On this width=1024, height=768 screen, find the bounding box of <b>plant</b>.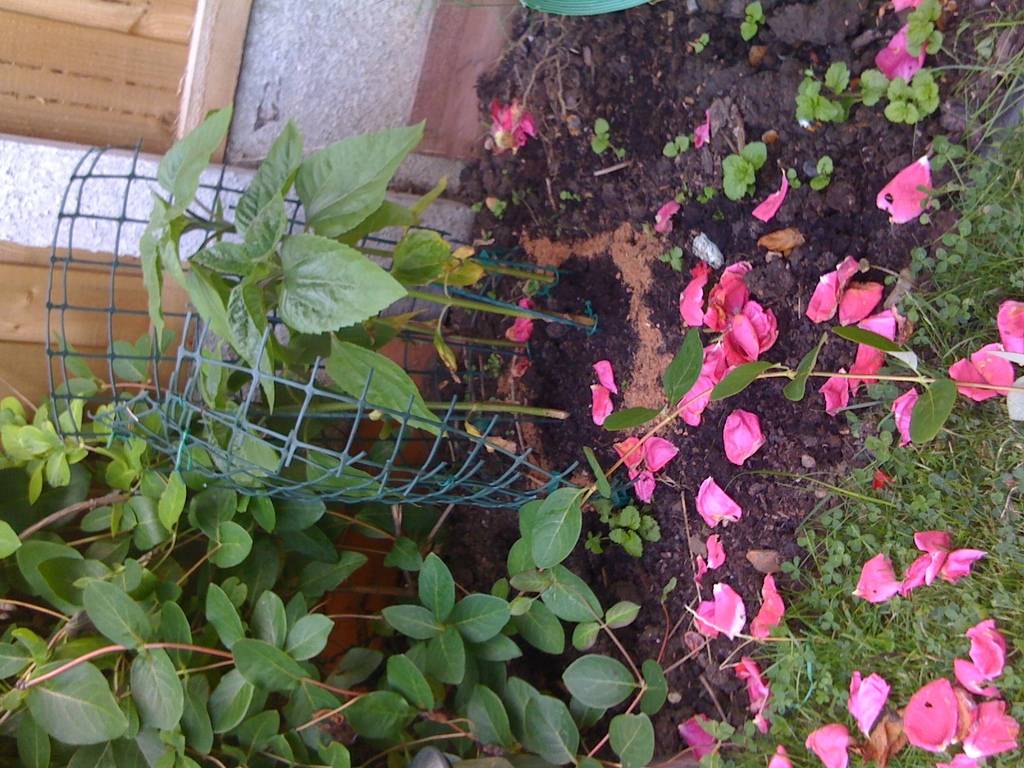
Bounding box: region(687, 712, 817, 767).
